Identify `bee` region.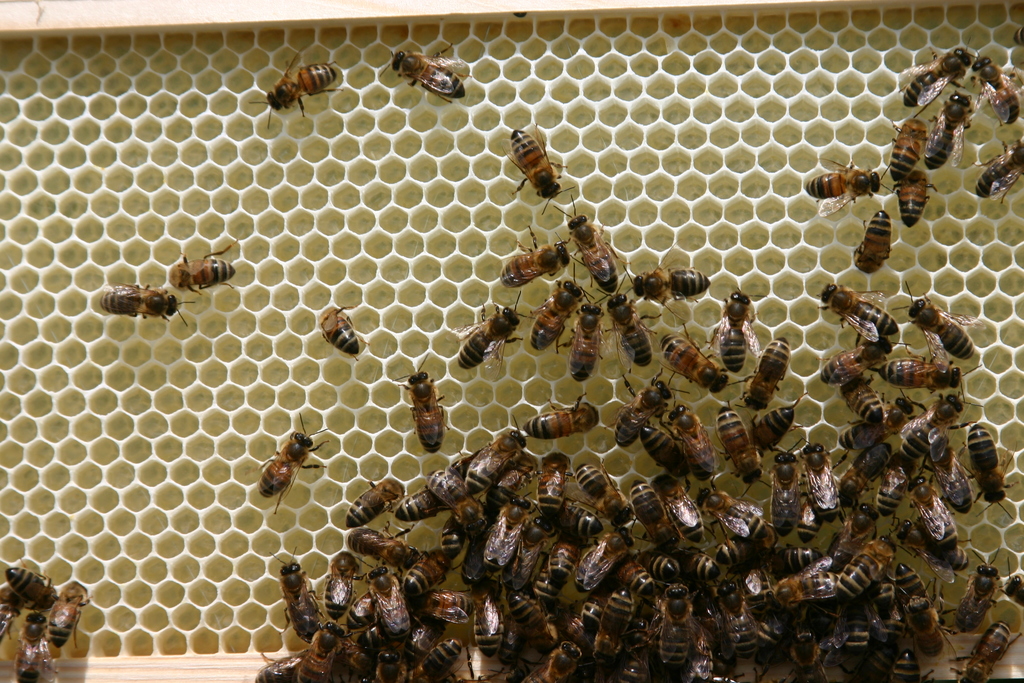
Region: Rect(748, 406, 801, 491).
